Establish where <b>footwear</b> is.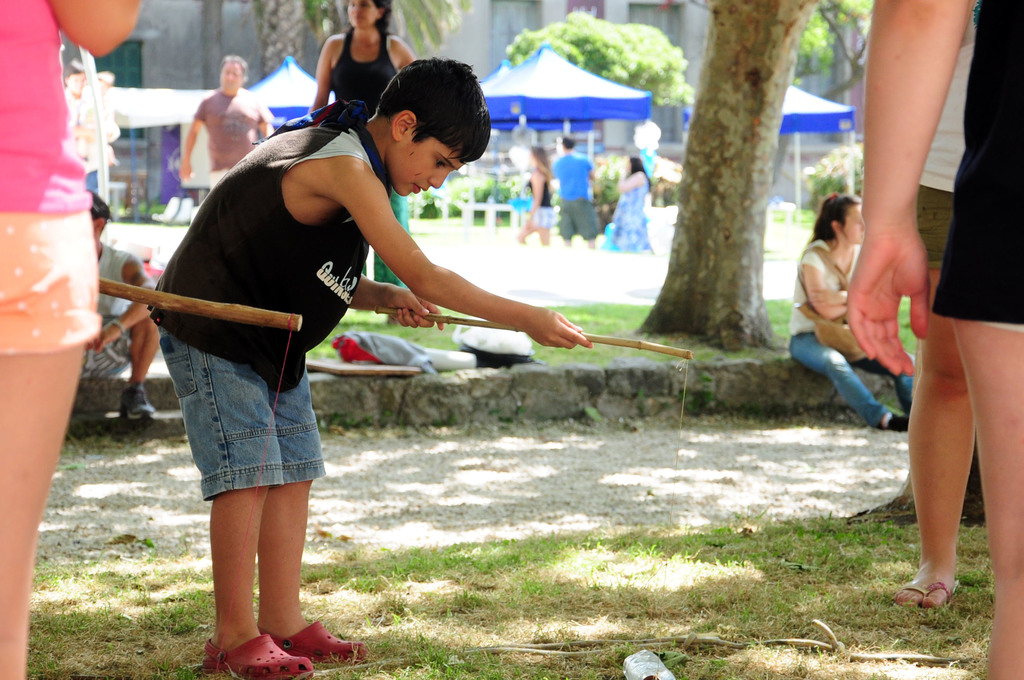
Established at box(125, 385, 152, 421).
